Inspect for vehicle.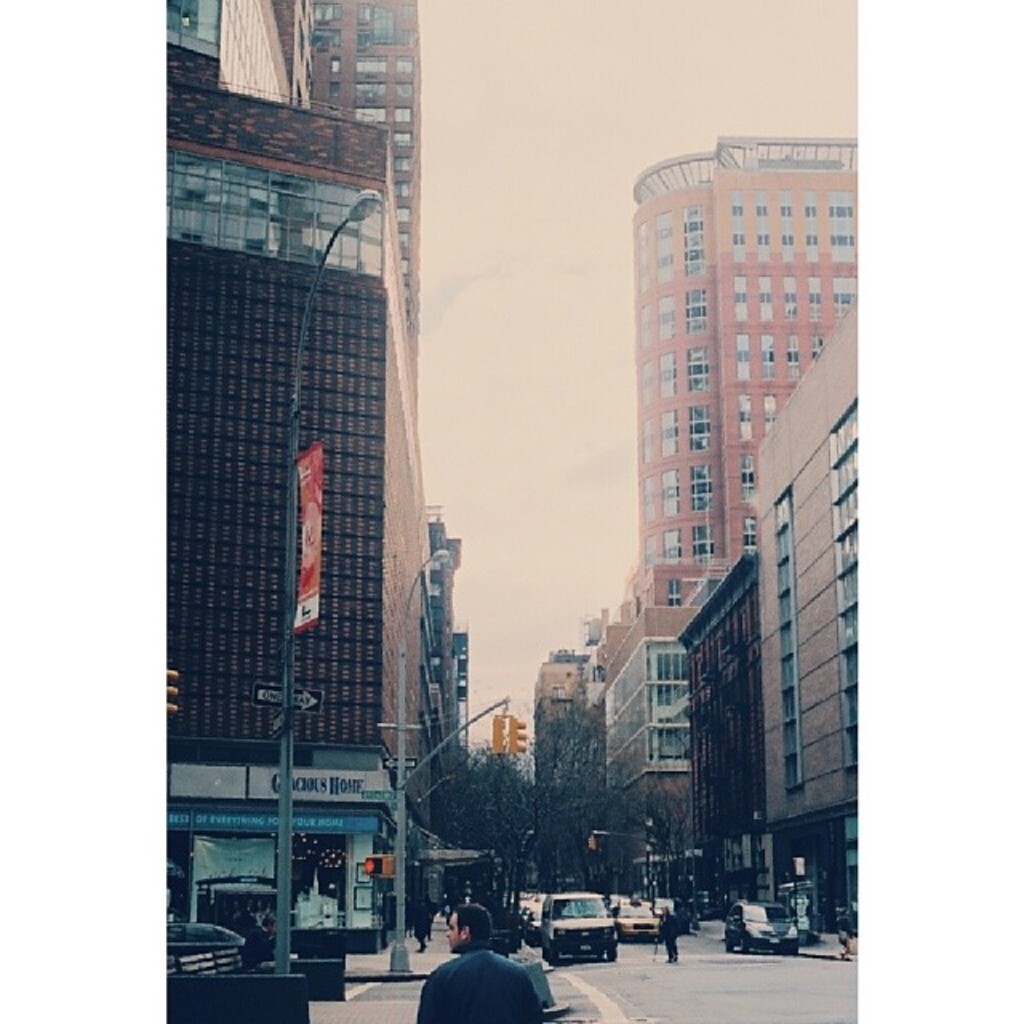
Inspection: {"x1": 646, "y1": 896, "x2": 683, "y2": 920}.
